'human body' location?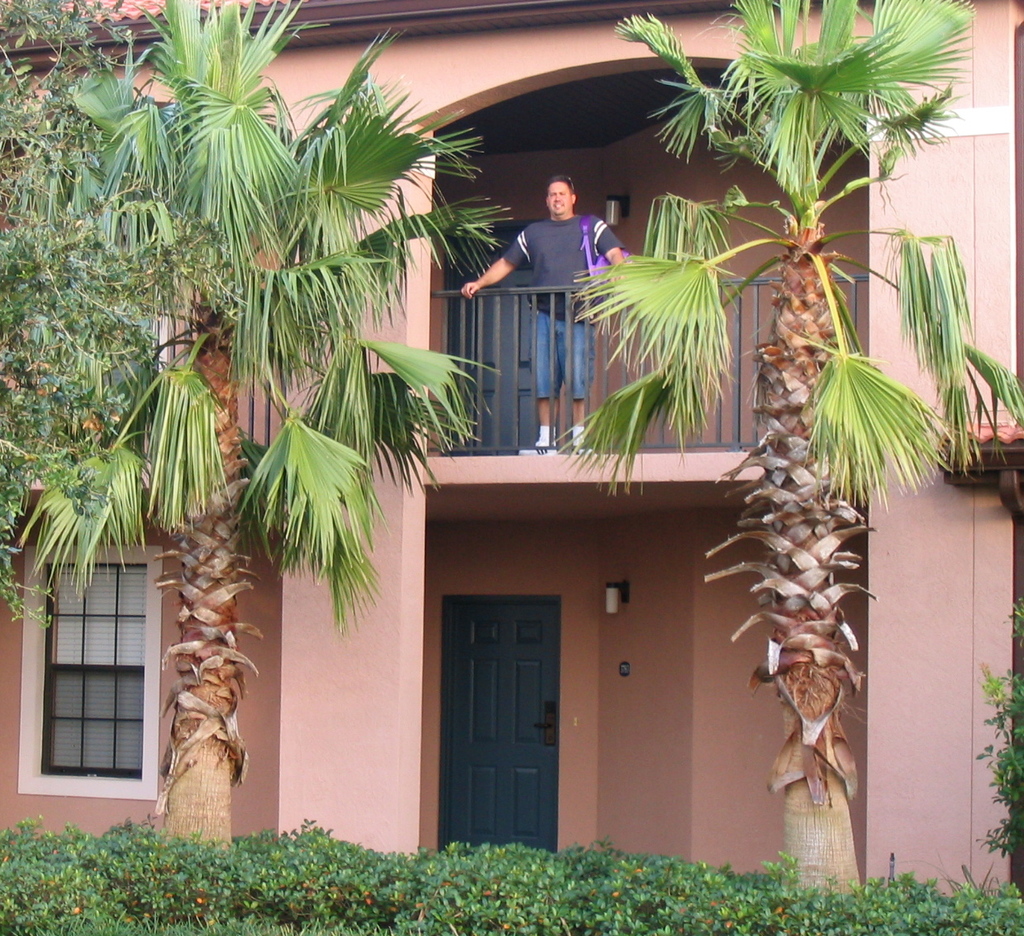
detection(461, 169, 628, 444)
